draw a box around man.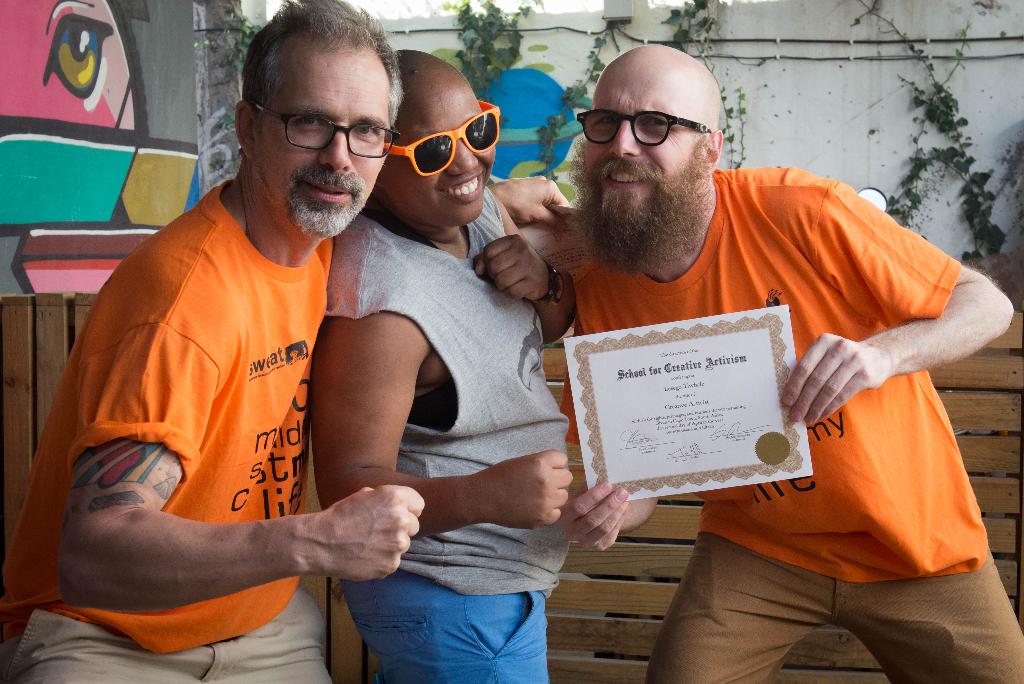
[51,22,562,676].
